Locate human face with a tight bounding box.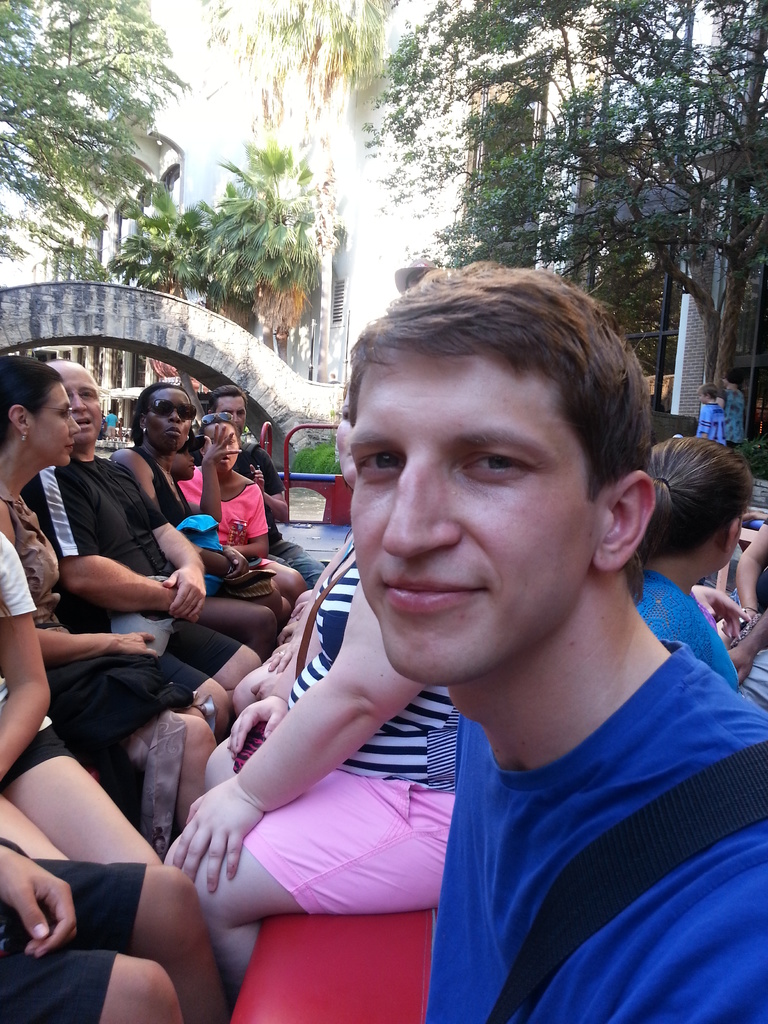
x1=151, y1=386, x2=188, y2=451.
